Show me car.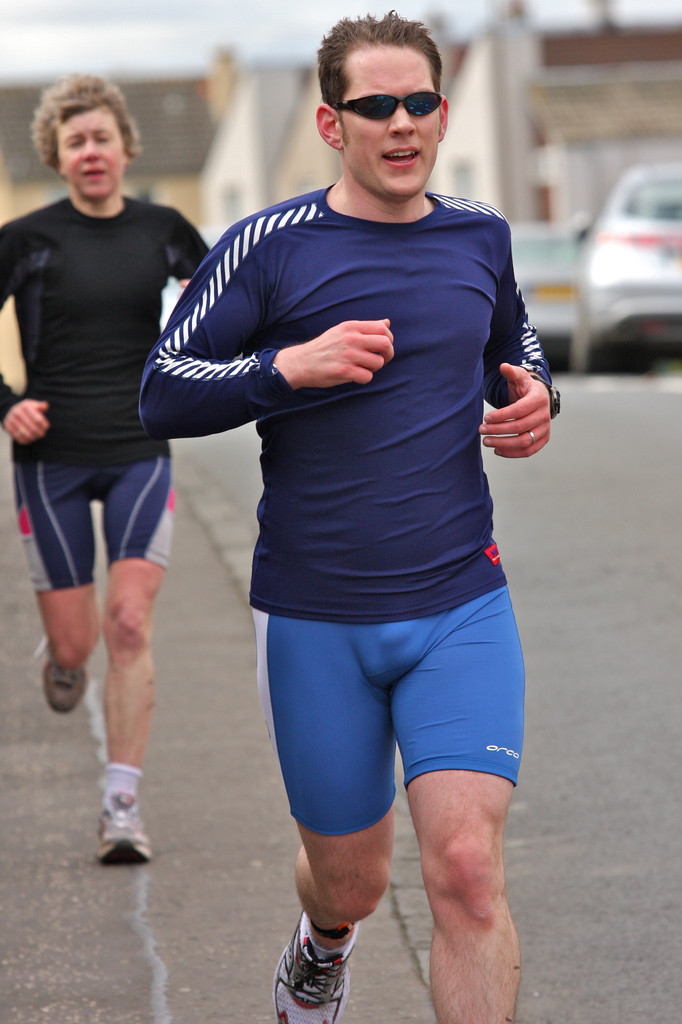
car is here: box=[572, 166, 681, 371].
